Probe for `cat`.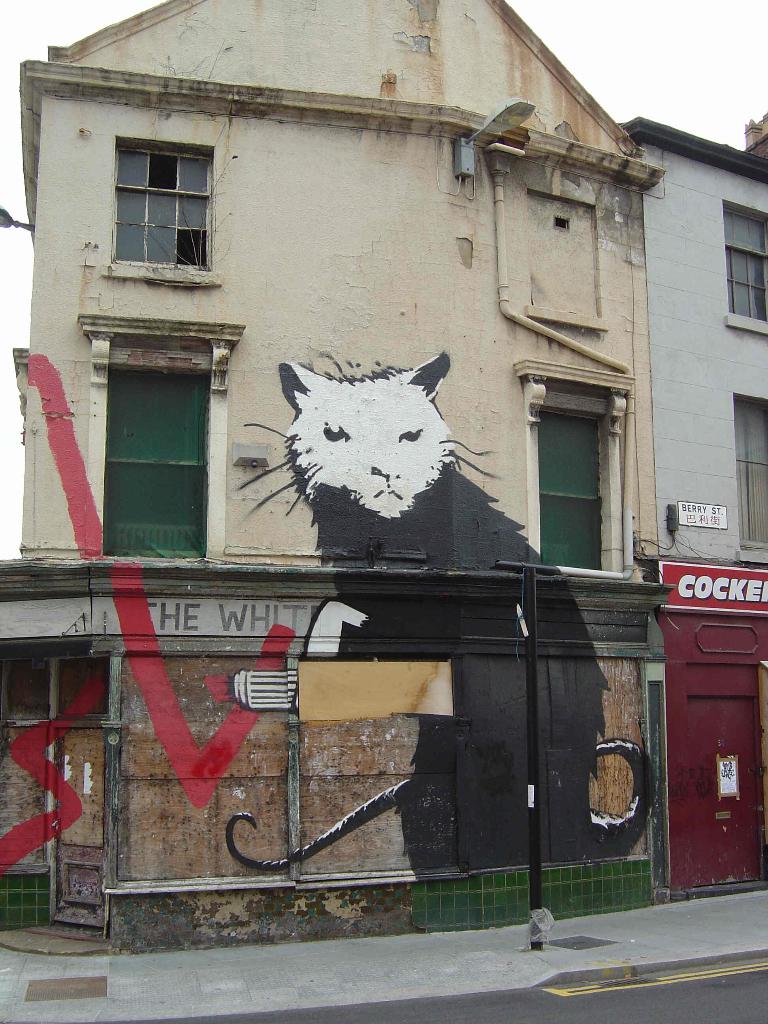
Probe result: left=230, top=346, right=652, bottom=866.
